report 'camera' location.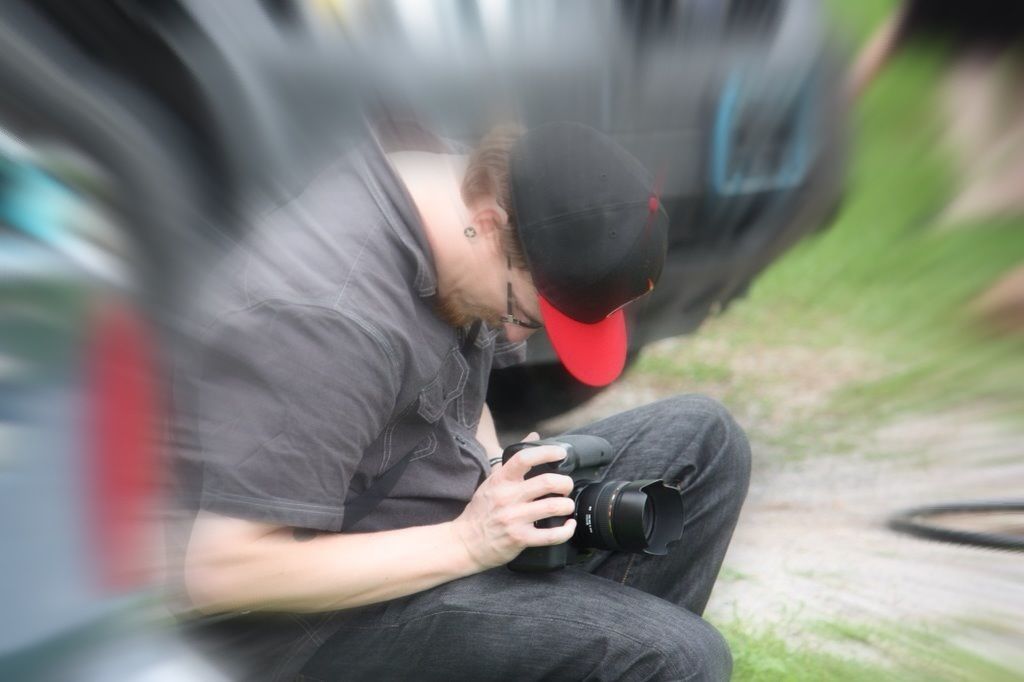
Report: crop(468, 409, 707, 566).
